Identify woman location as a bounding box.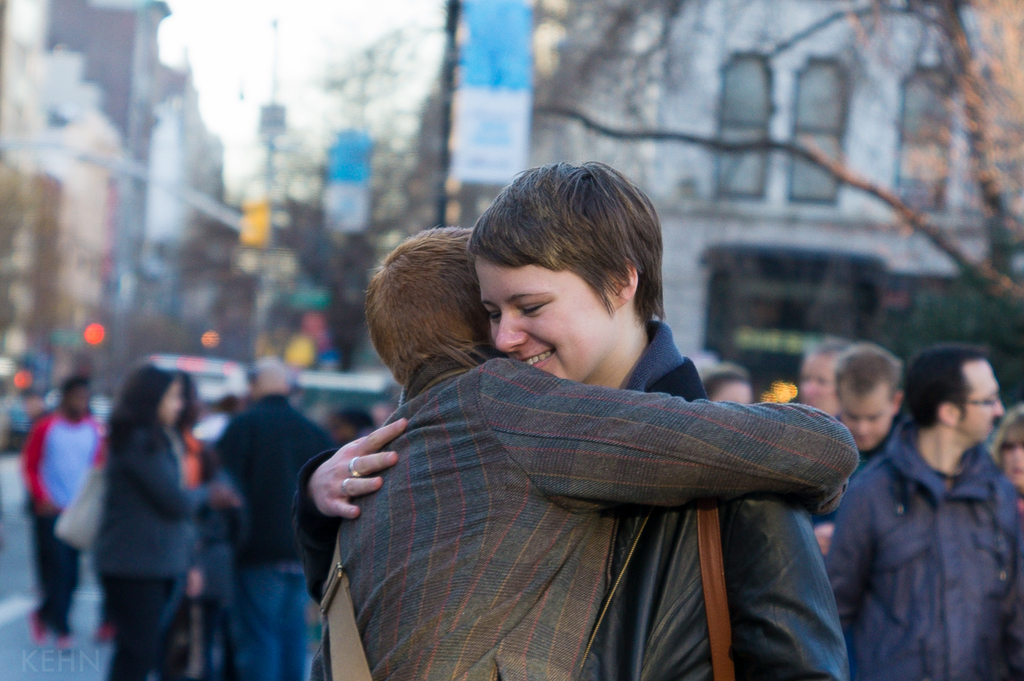
98:366:236:680.
